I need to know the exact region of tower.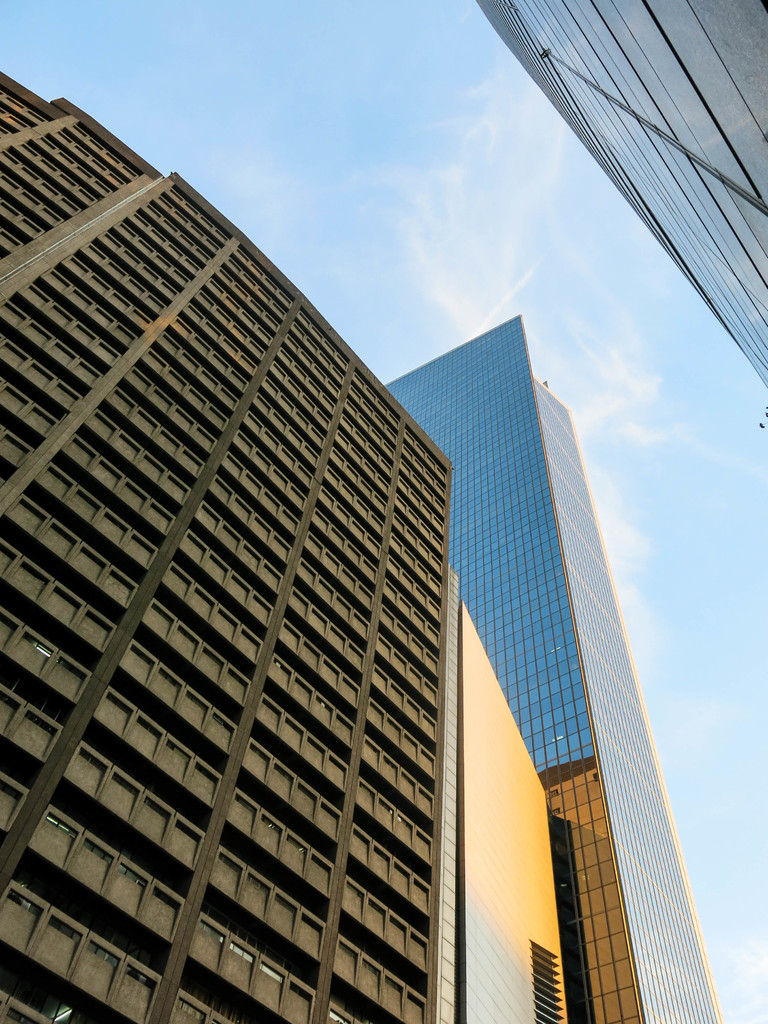
Region: box(0, 76, 449, 1023).
